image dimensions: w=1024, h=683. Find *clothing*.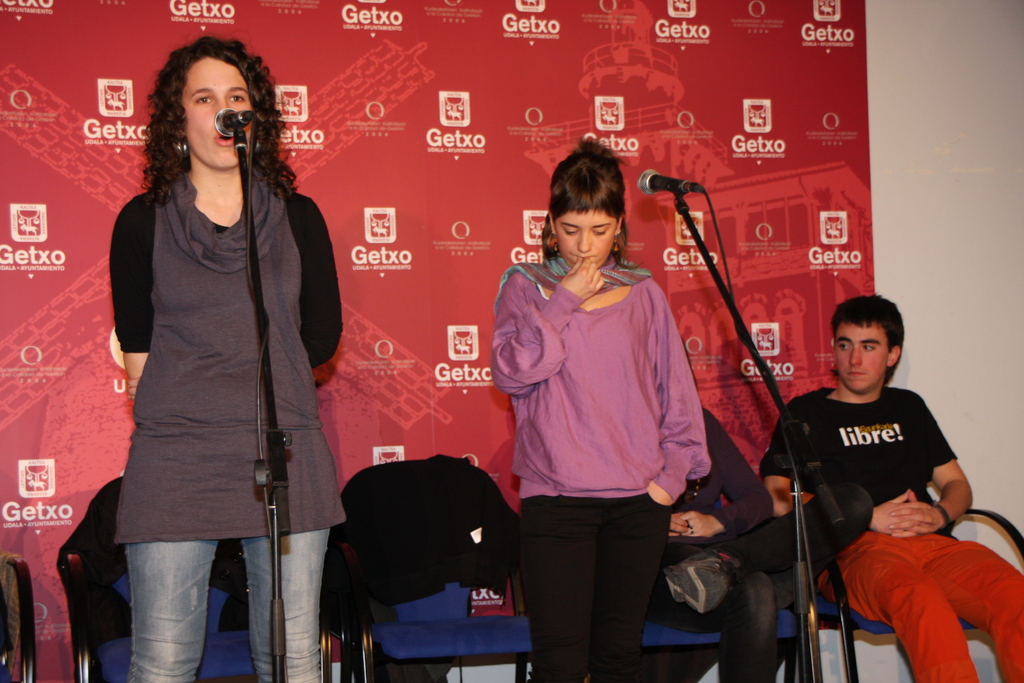
bbox=(758, 391, 1023, 682).
